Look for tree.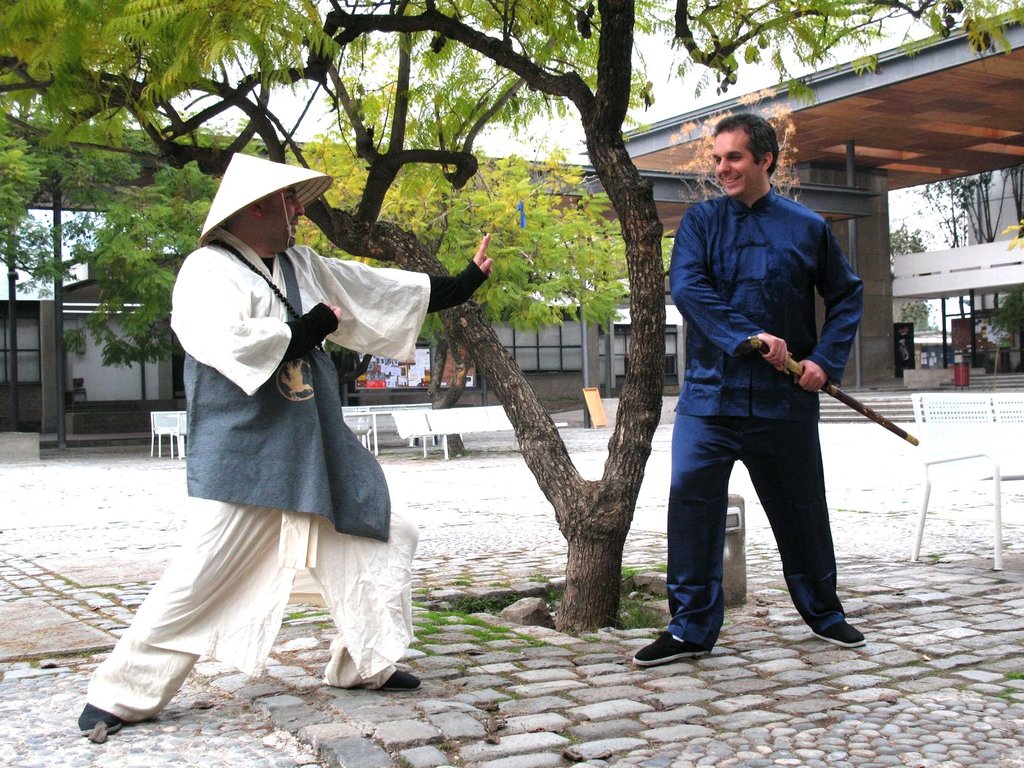
Found: 895/302/940/333.
